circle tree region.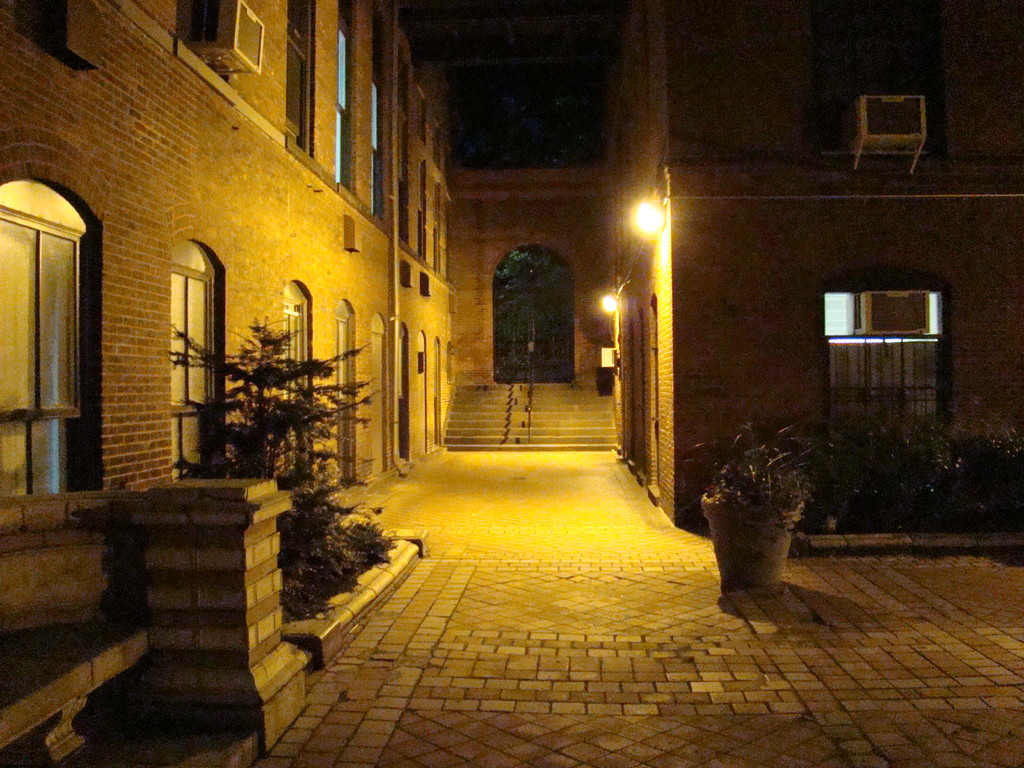
Region: x1=487, y1=248, x2=569, y2=380.
